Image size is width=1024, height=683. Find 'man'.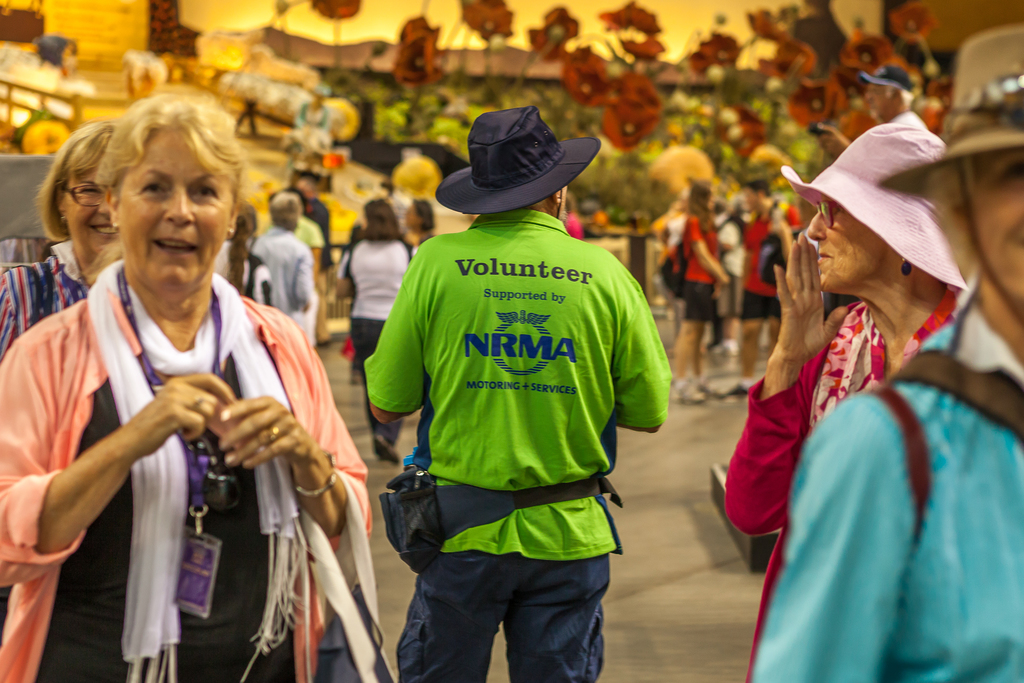
(x1=293, y1=174, x2=333, y2=350).
